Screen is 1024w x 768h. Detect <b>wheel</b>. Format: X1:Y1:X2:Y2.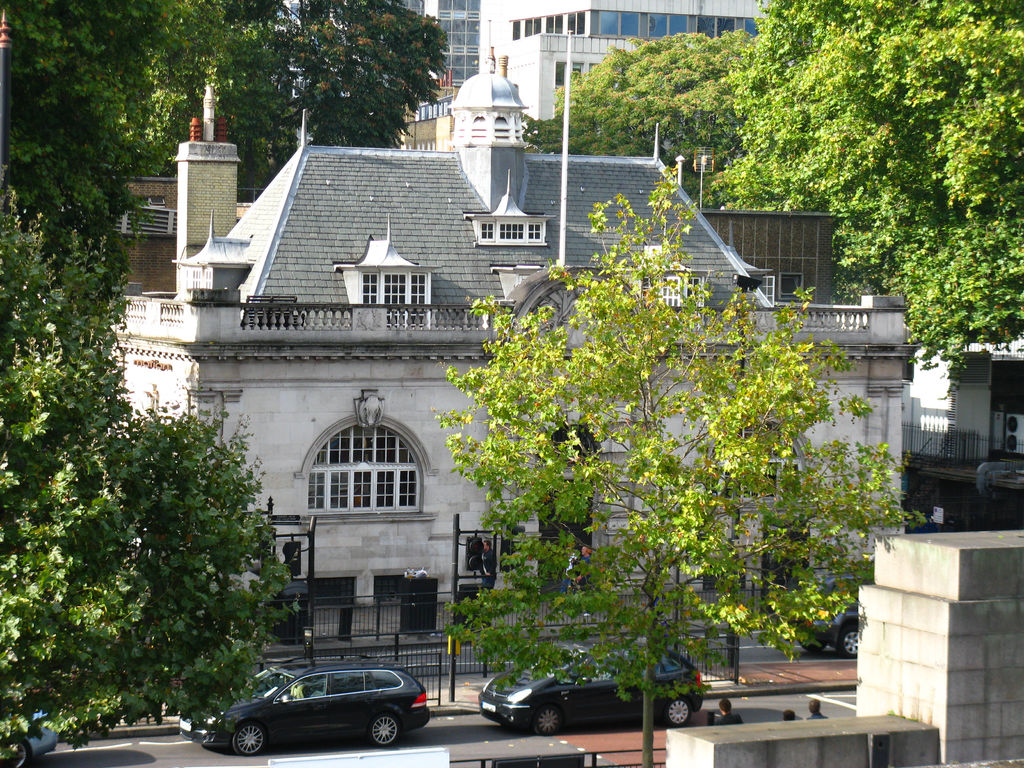
369:717:397:746.
